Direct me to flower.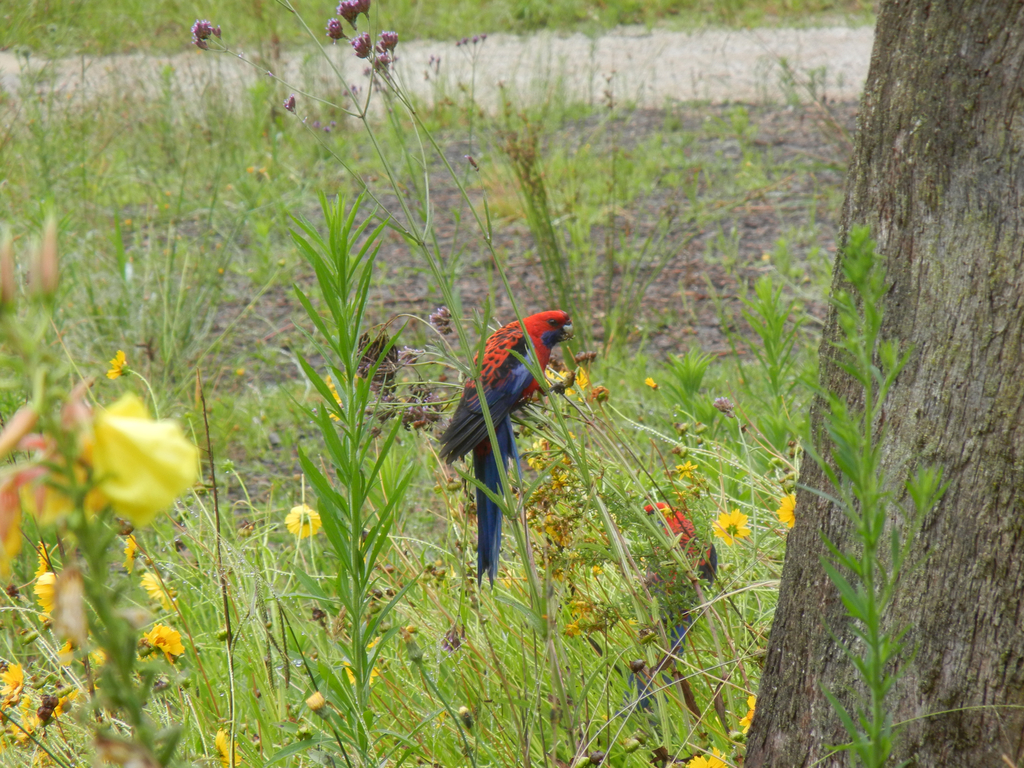
Direction: (12, 715, 44, 749).
